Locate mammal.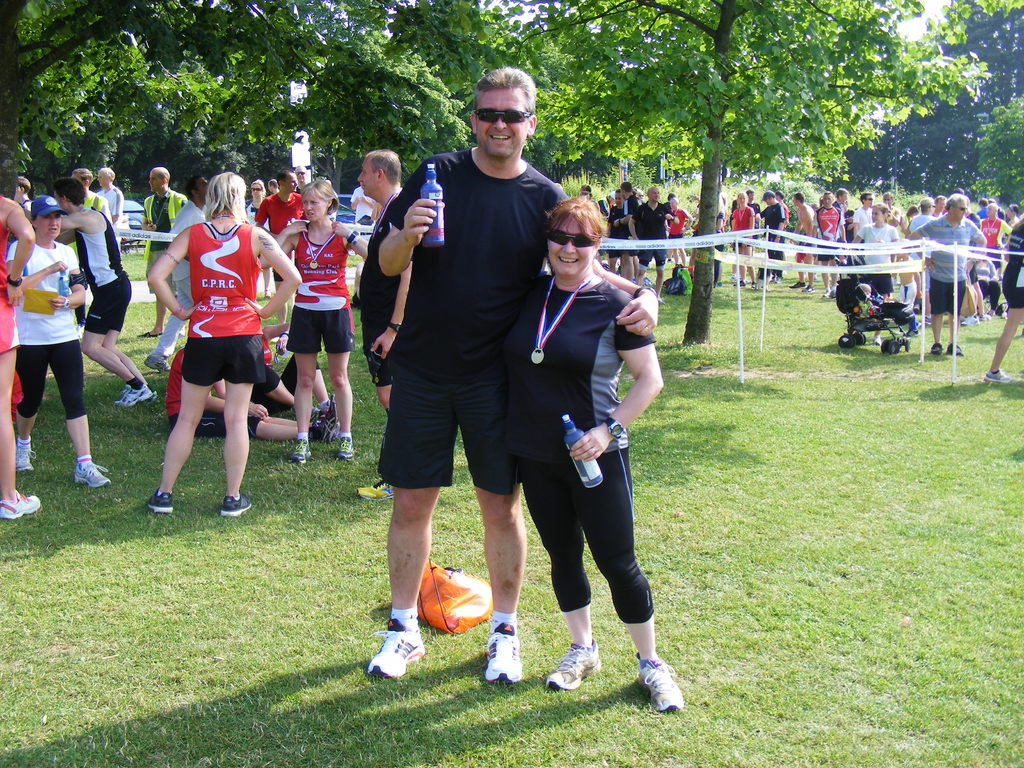
Bounding box: box=[714, 195, 724, 287].
